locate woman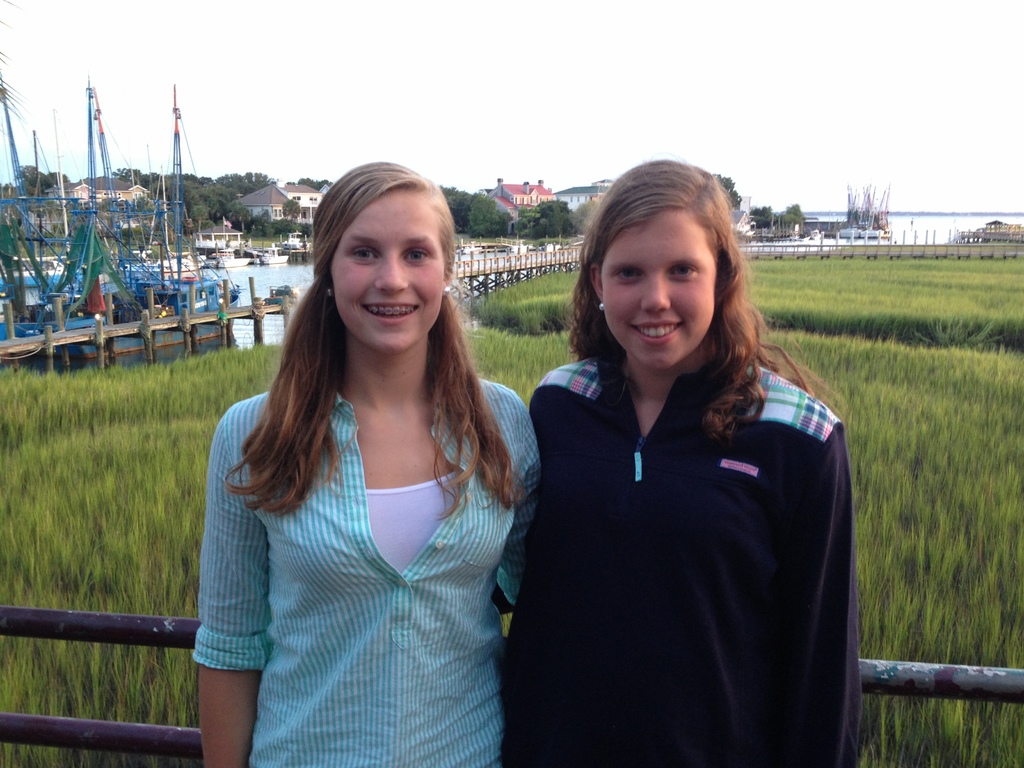
l=493, t=155, r=865, b=767
